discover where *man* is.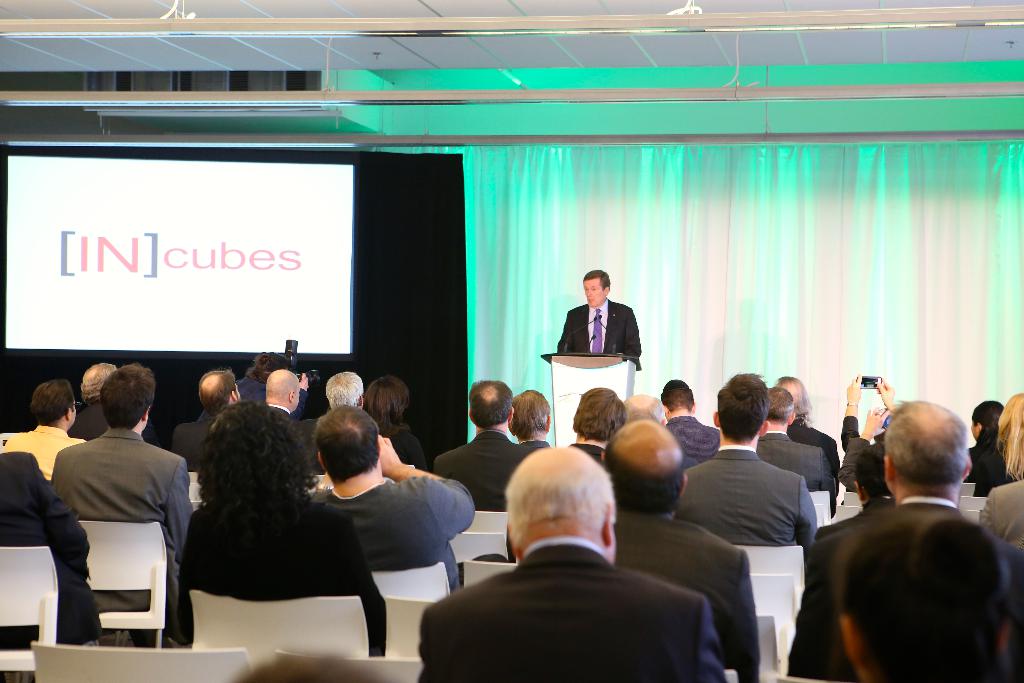
Discovered at rect(785, 399, 1013, 682).
